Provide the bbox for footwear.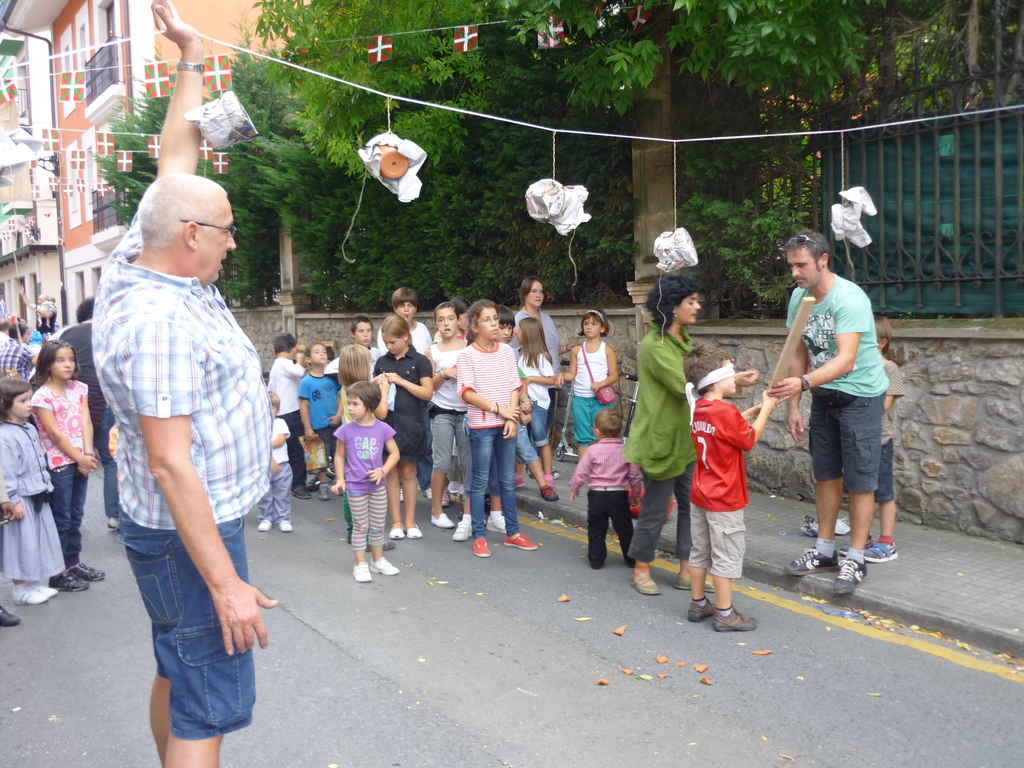
Rect(12, 585, 47, 605).
